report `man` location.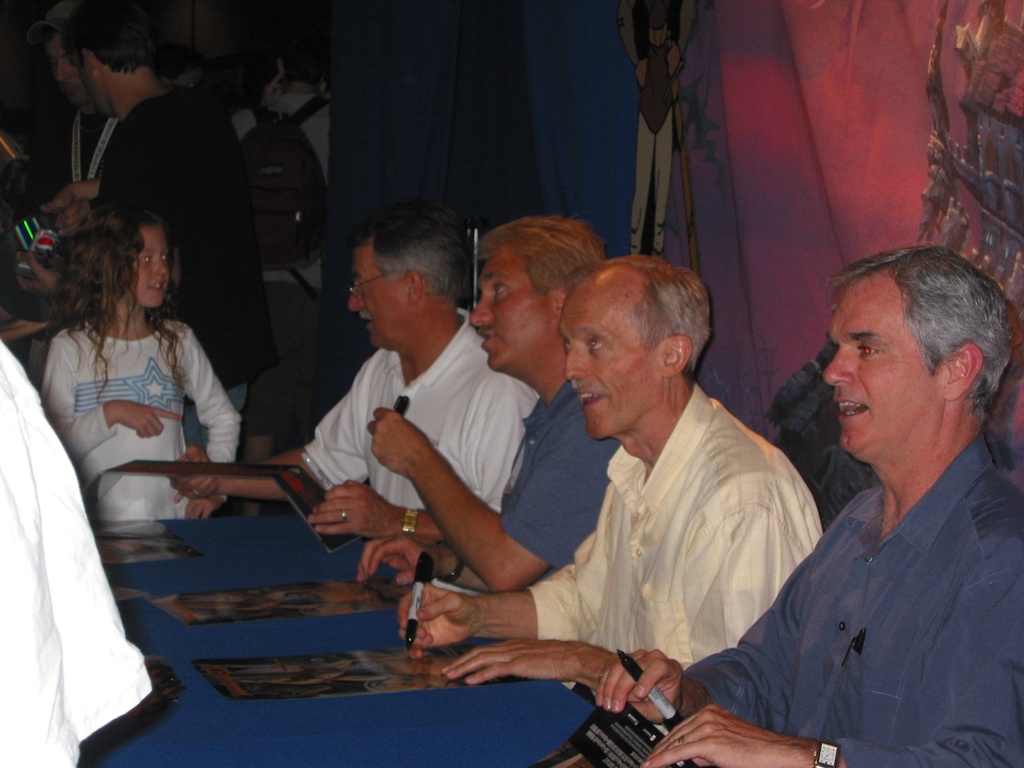
Report: 173:205:532:511.
